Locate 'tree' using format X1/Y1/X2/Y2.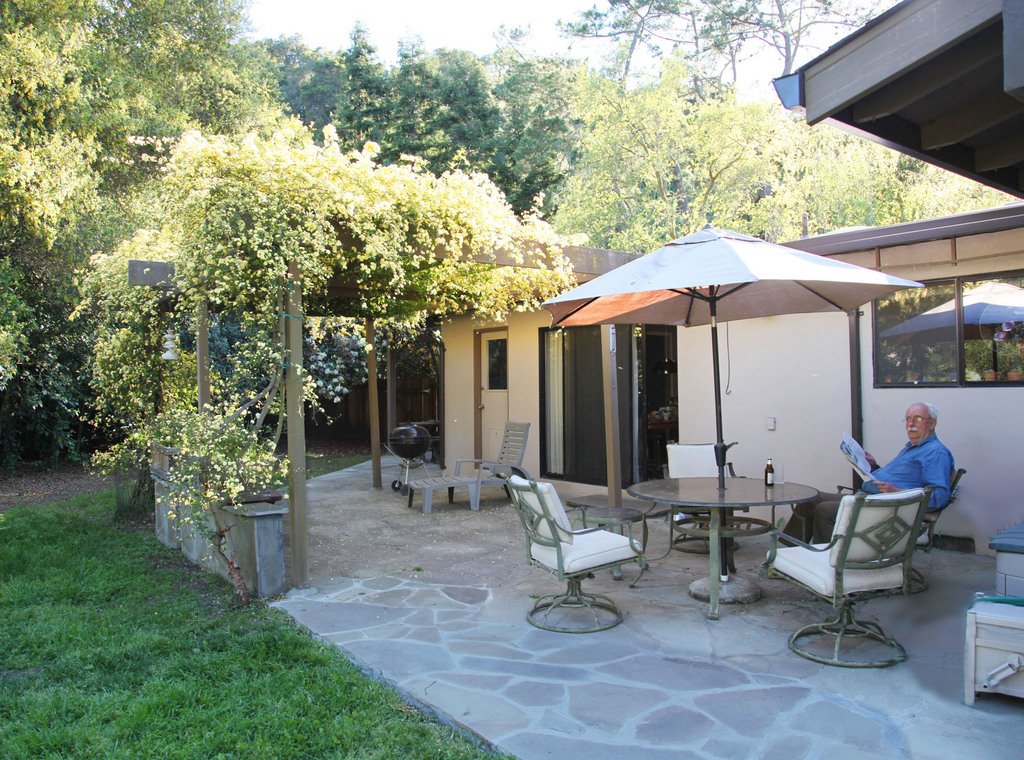
255/27/351/145.
